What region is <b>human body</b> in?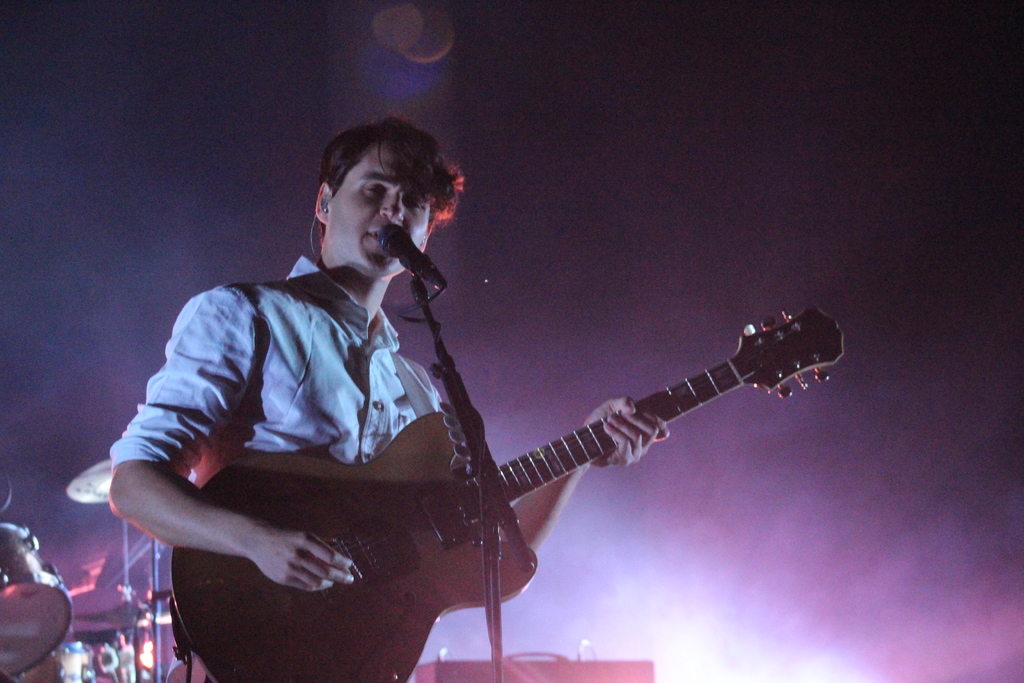
select_region(110, 259, 671, 593).
